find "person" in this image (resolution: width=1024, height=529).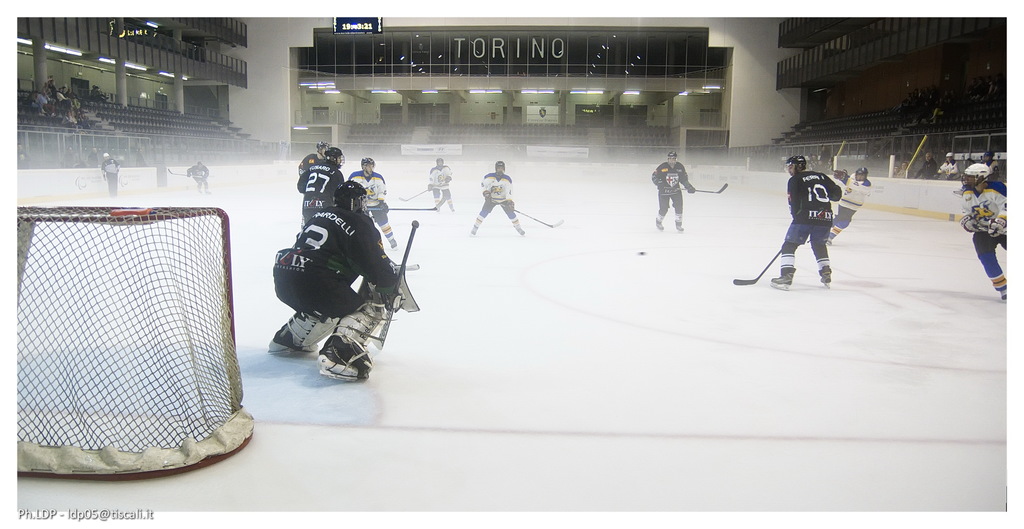
{"left": 463, "top": 160, "right": 526, "bottom": 241}.
